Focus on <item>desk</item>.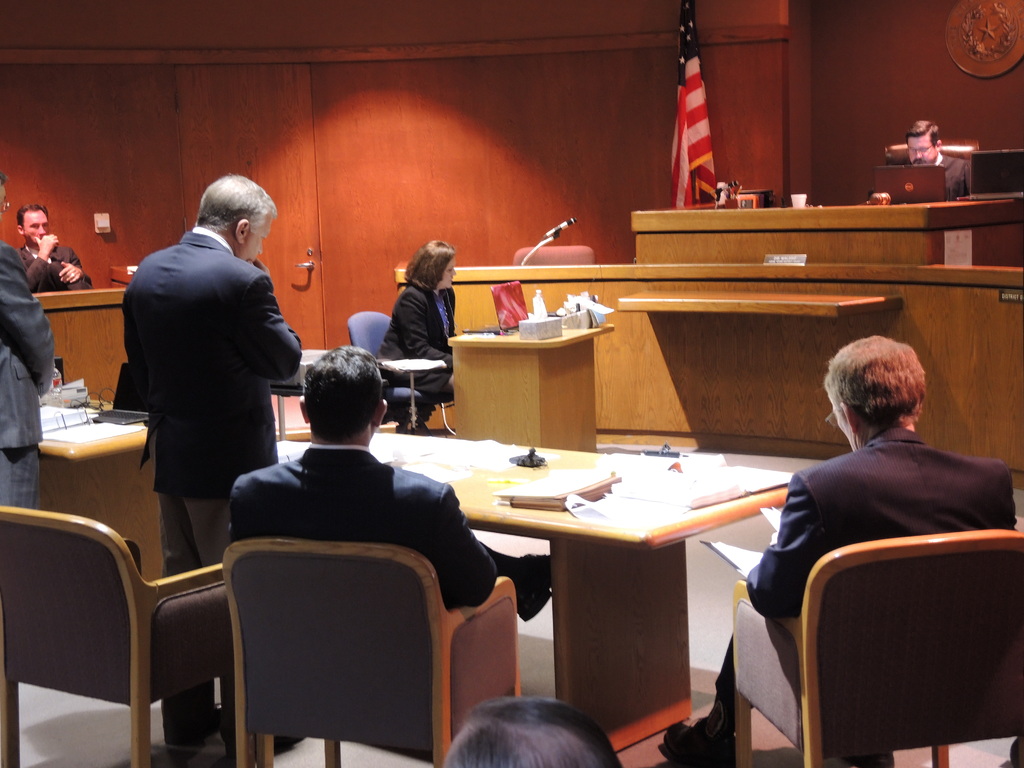
Focused at (376, 436, 788, 754).
